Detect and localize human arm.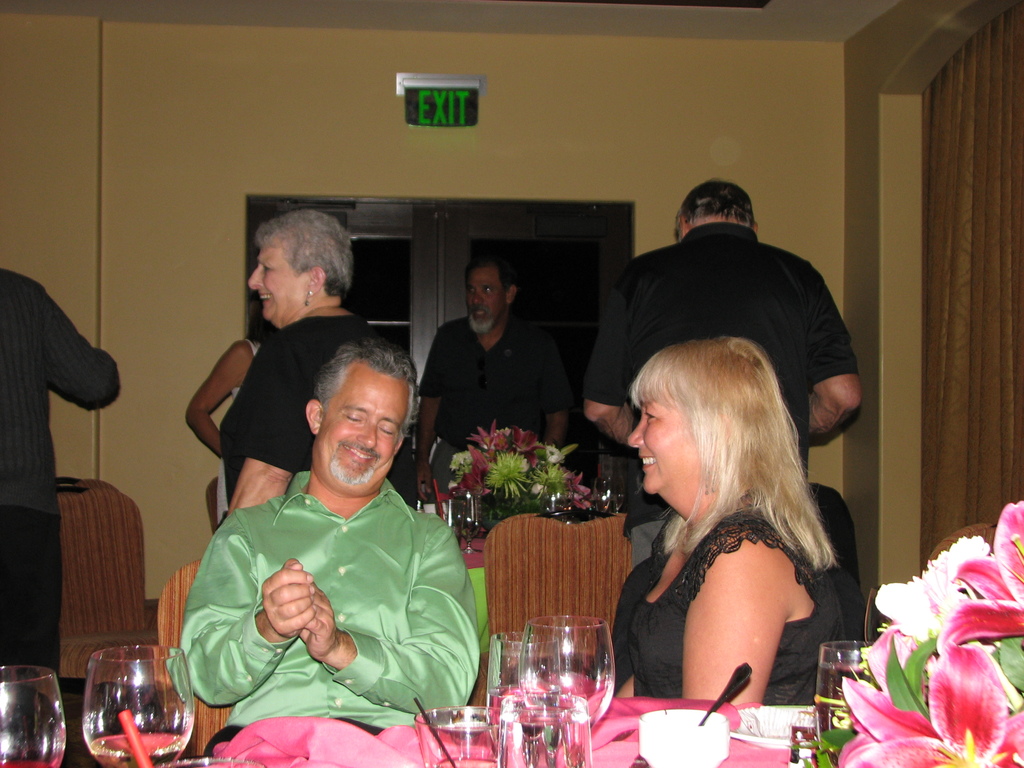
Localized at crop(165, 509, 317, 709).
